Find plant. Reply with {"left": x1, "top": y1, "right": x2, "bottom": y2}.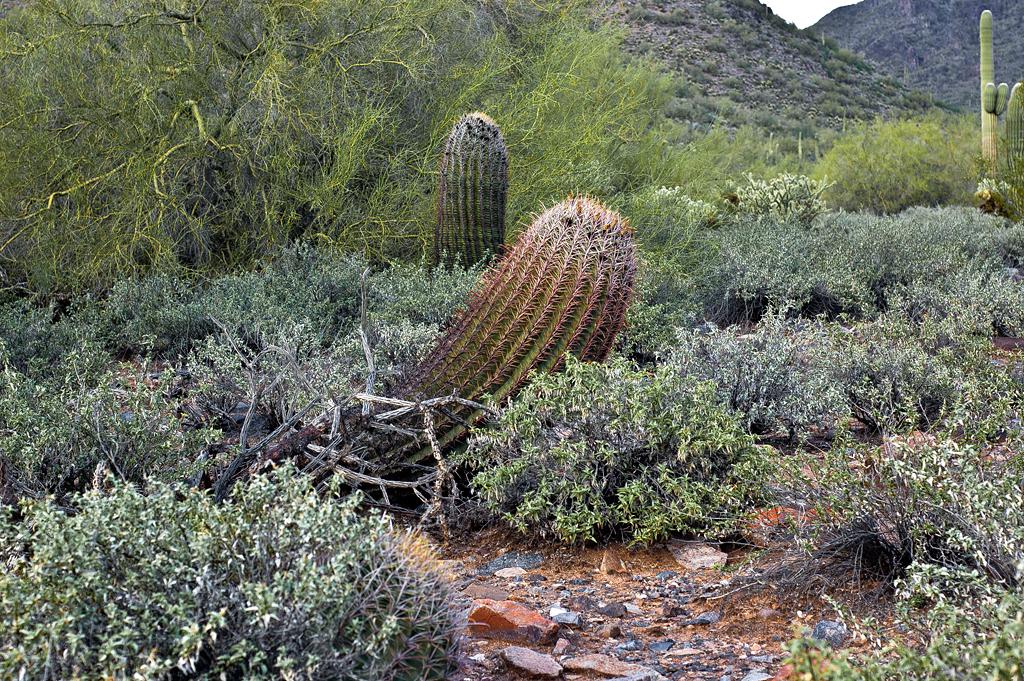
{"left": 364, "top": 193, "right": 643, "bottom": 435}.
